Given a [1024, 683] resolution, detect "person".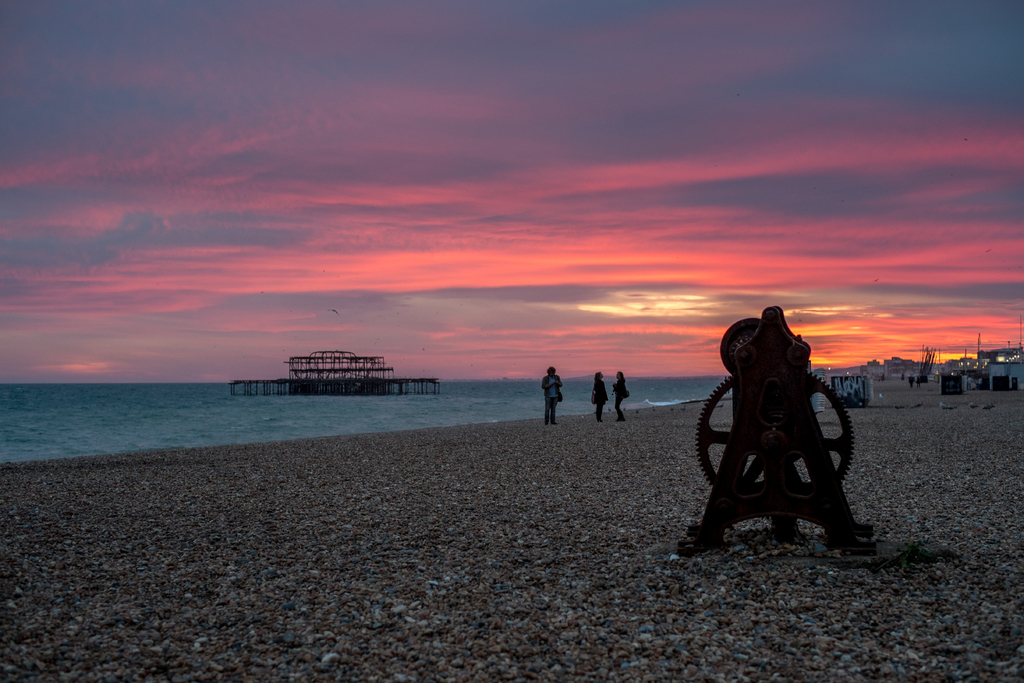
left=594, top=372, right=606, bottom=418.
